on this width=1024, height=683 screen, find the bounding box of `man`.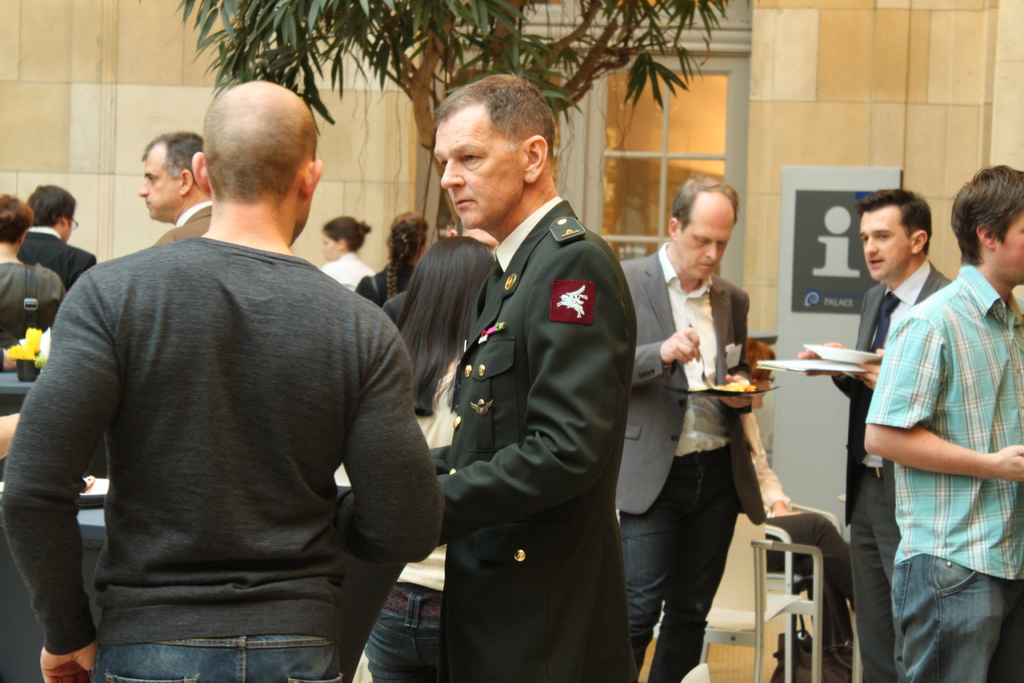
Bounding box: (left=33, top=101, right=458, bottom=668).
